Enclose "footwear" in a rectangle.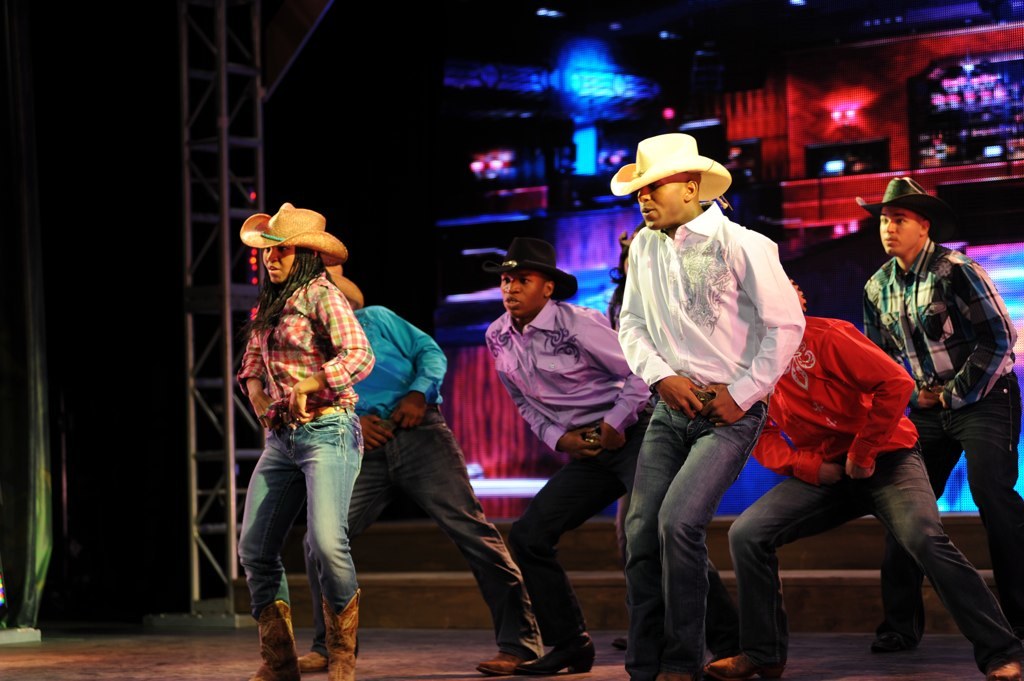
(left=616, top=637, right=634, bottom=652).
